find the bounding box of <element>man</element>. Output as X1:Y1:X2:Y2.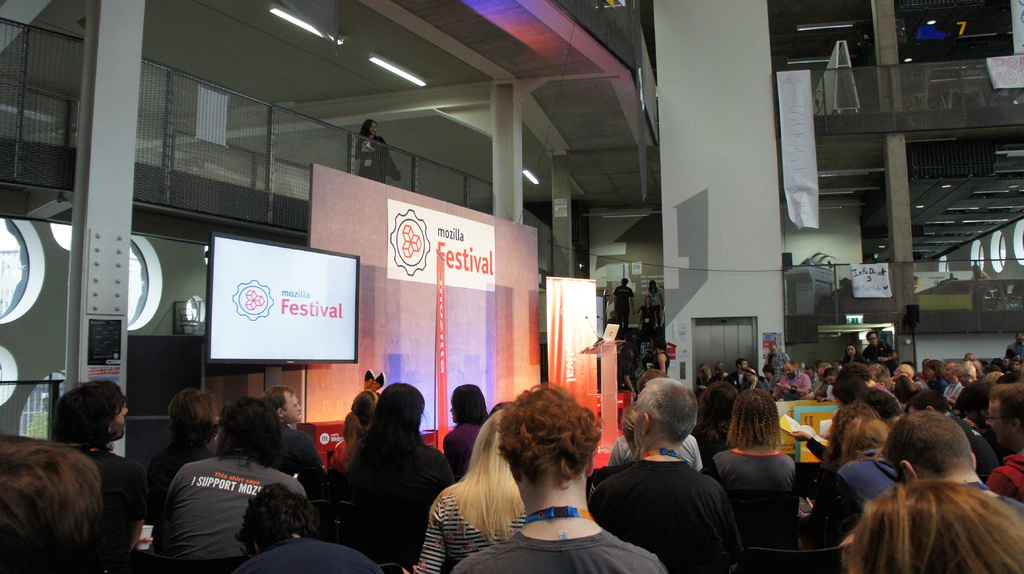
609:275:633:333.
